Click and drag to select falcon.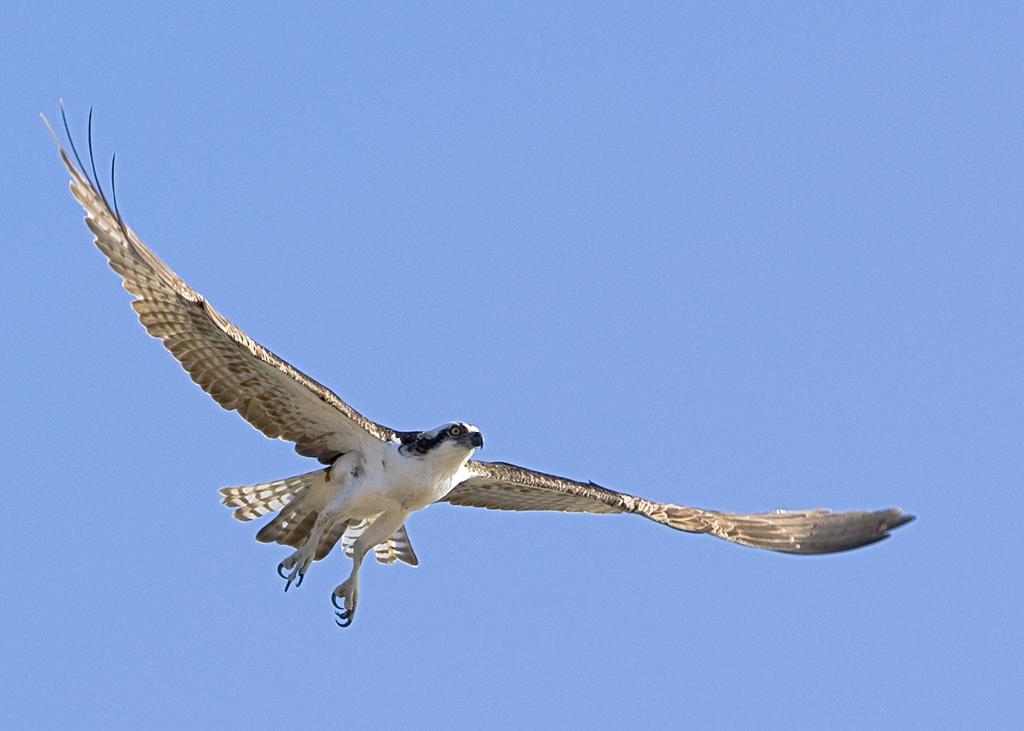
Selection: bbox=(33, 95, 913, 629).
